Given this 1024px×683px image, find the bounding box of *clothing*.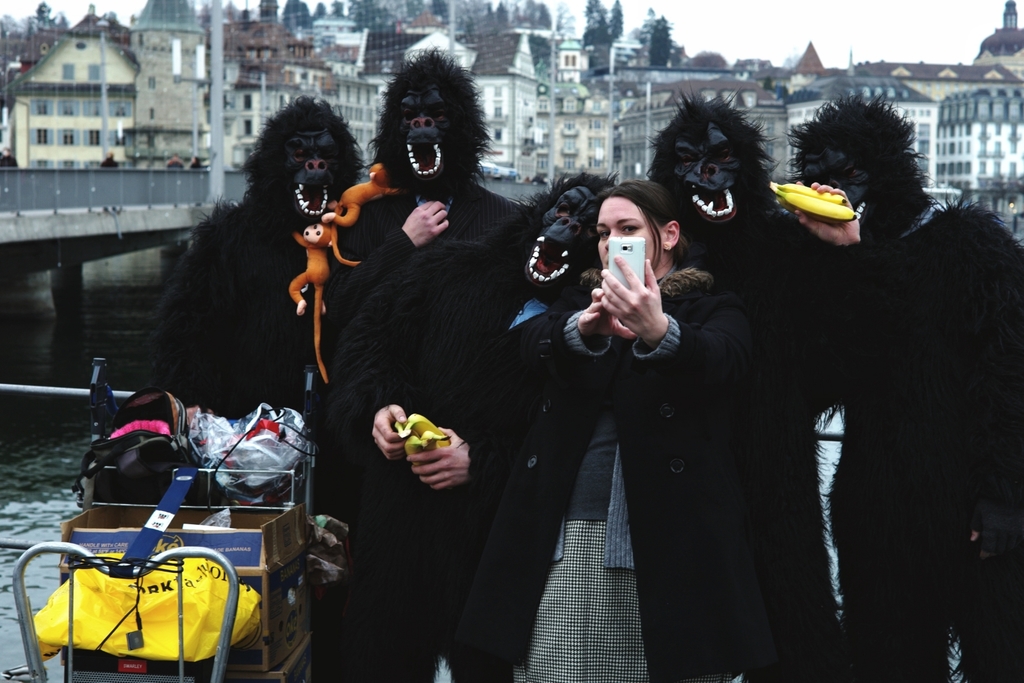
locate(819, 189, 1023, 682).
